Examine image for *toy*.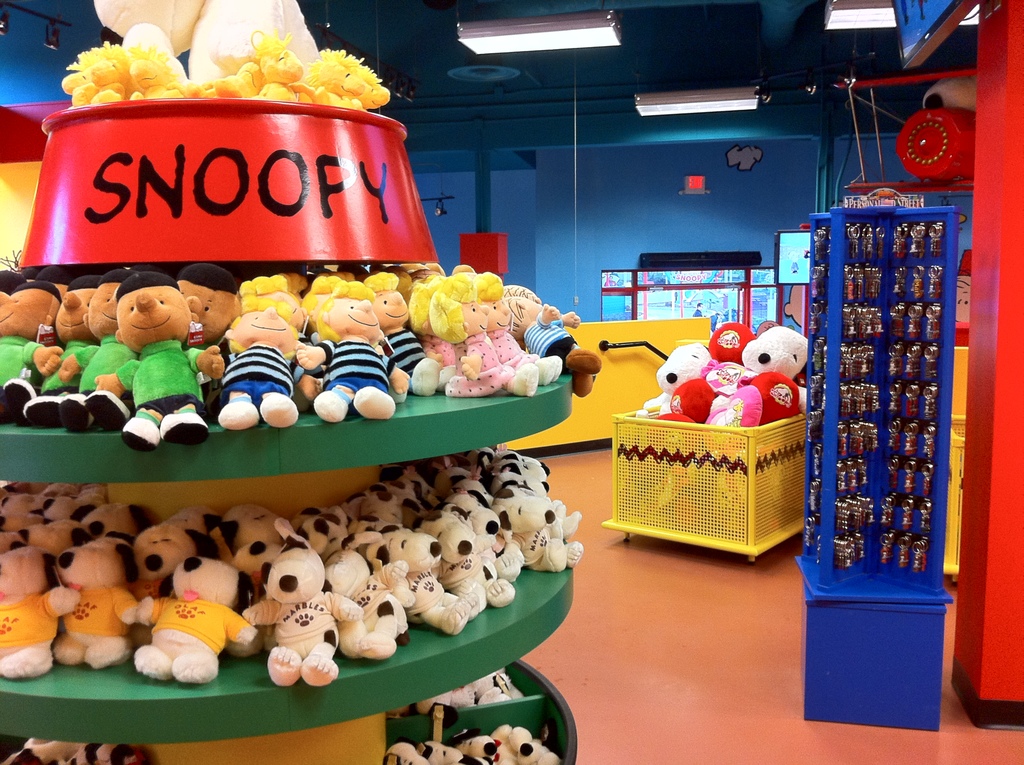
Examination result: <box>115,520,234,701</box>.
